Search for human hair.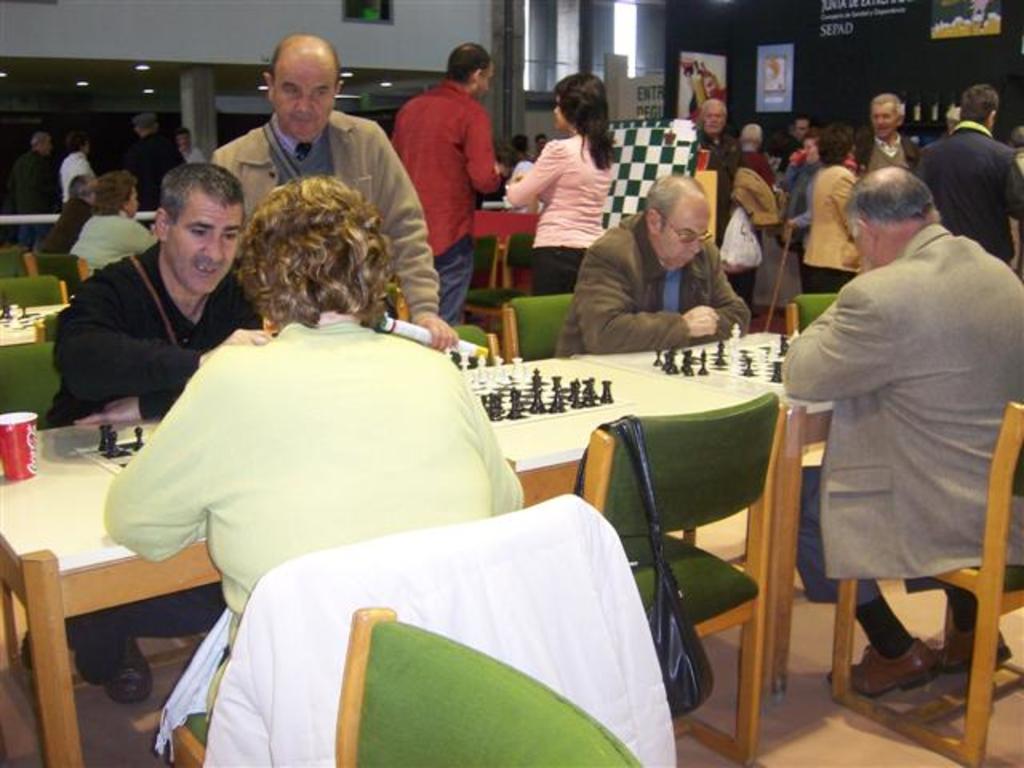
Found at [642,176,710,227].
